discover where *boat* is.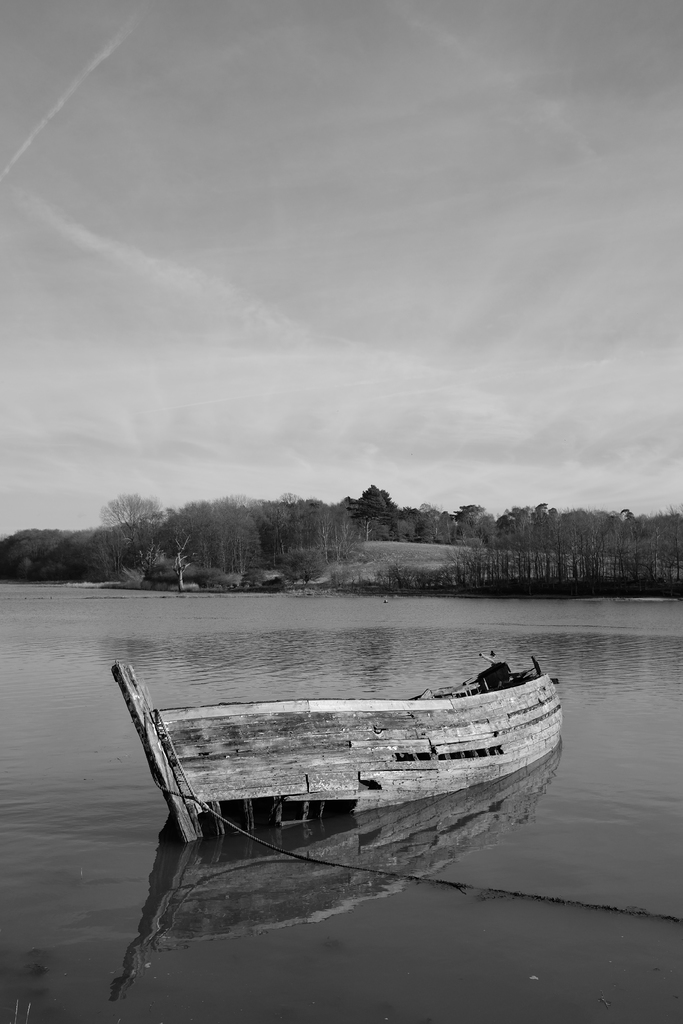
Discovered at crop(76, 644, 593, 876).
